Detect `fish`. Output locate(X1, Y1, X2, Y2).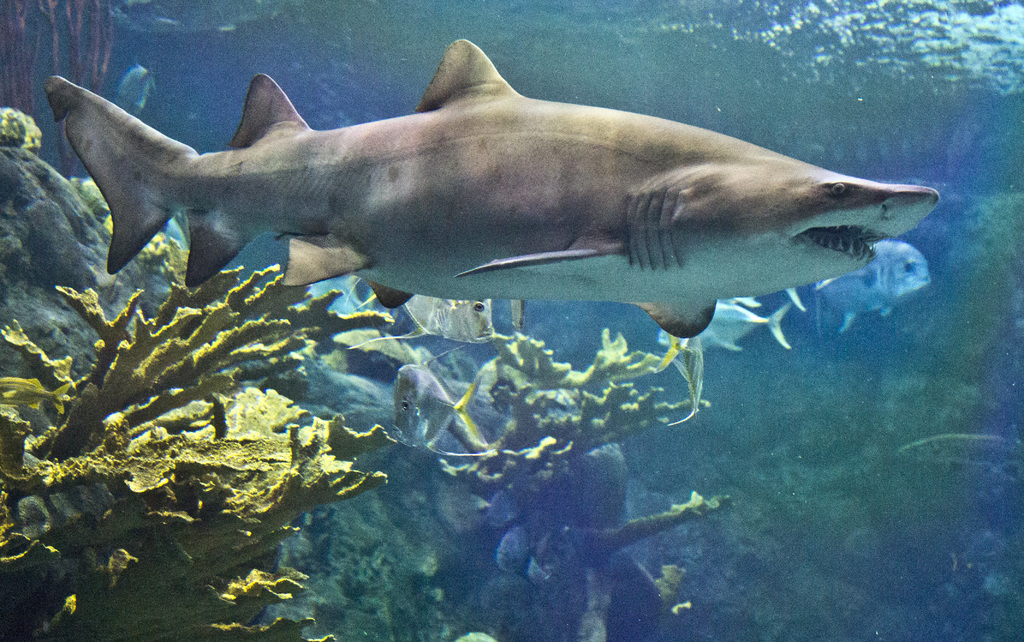
locate(490, 494, 516, 538).
